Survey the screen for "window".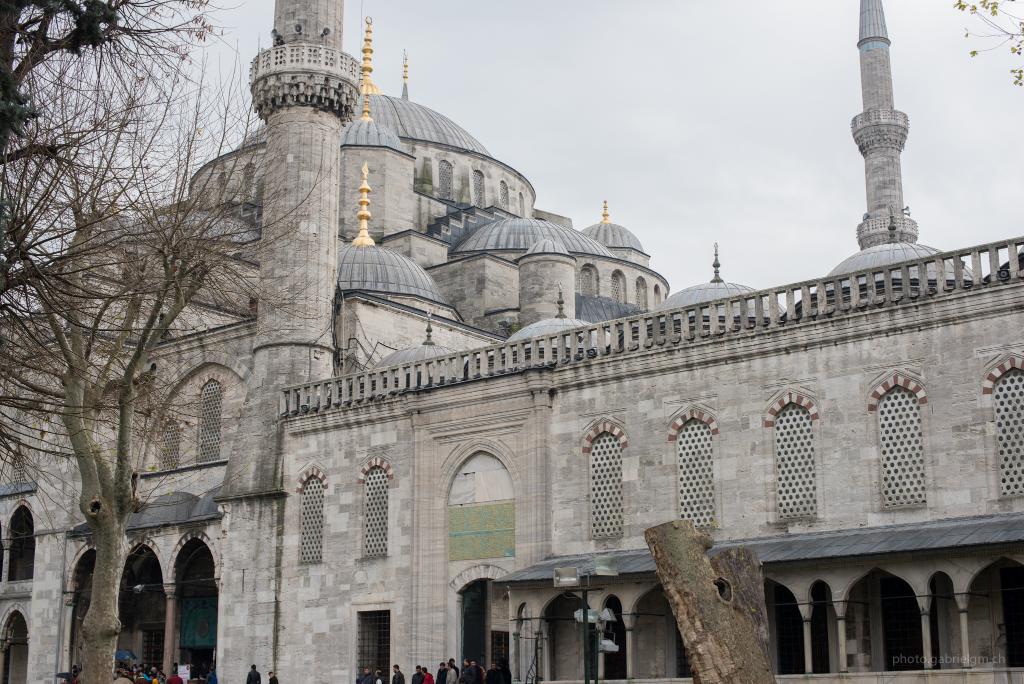
Survey found: <box>353,464,390,560</box>.
